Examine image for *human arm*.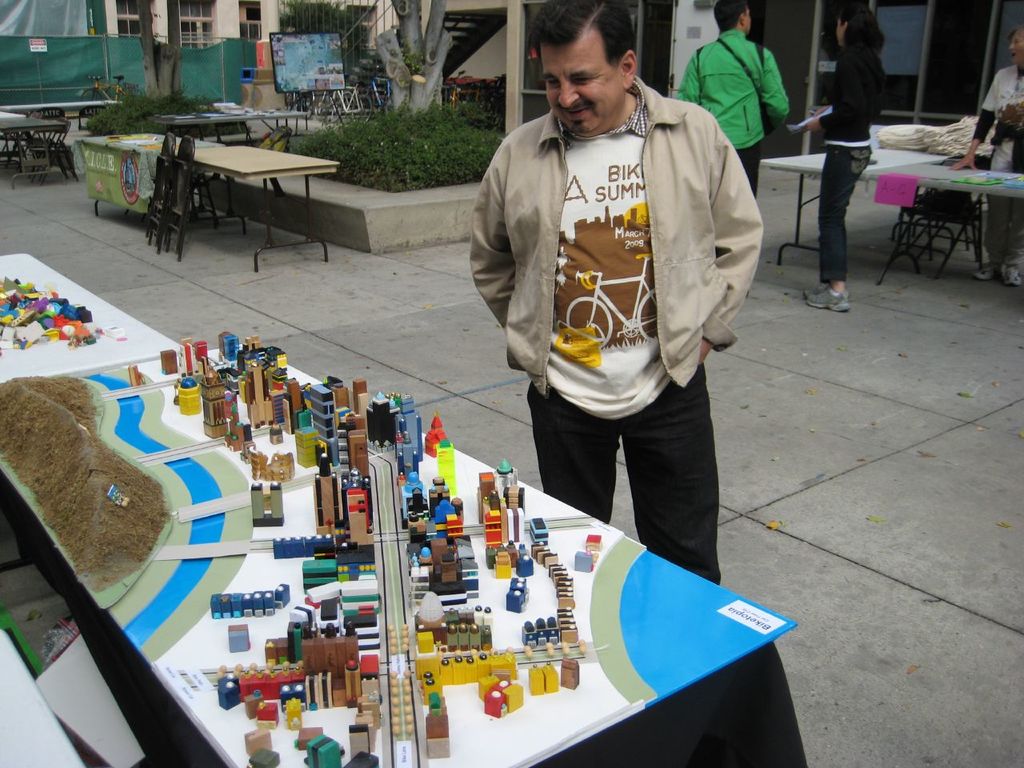
Examination result: 803:51:866:134.
